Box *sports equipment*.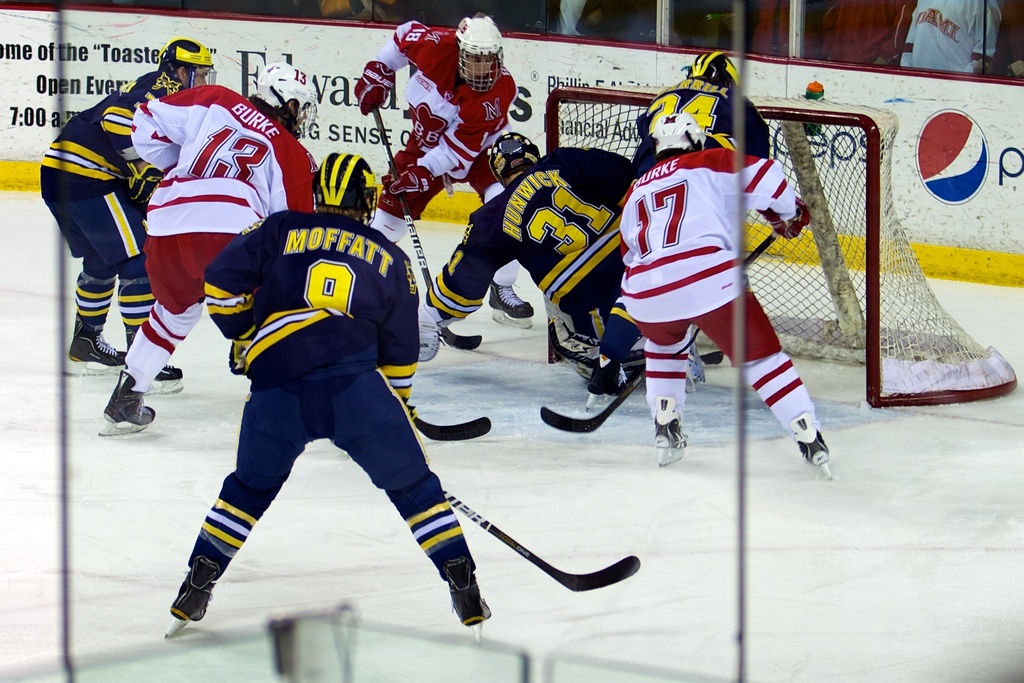
(x1=445, y1=563, x2=489, y2=624).
